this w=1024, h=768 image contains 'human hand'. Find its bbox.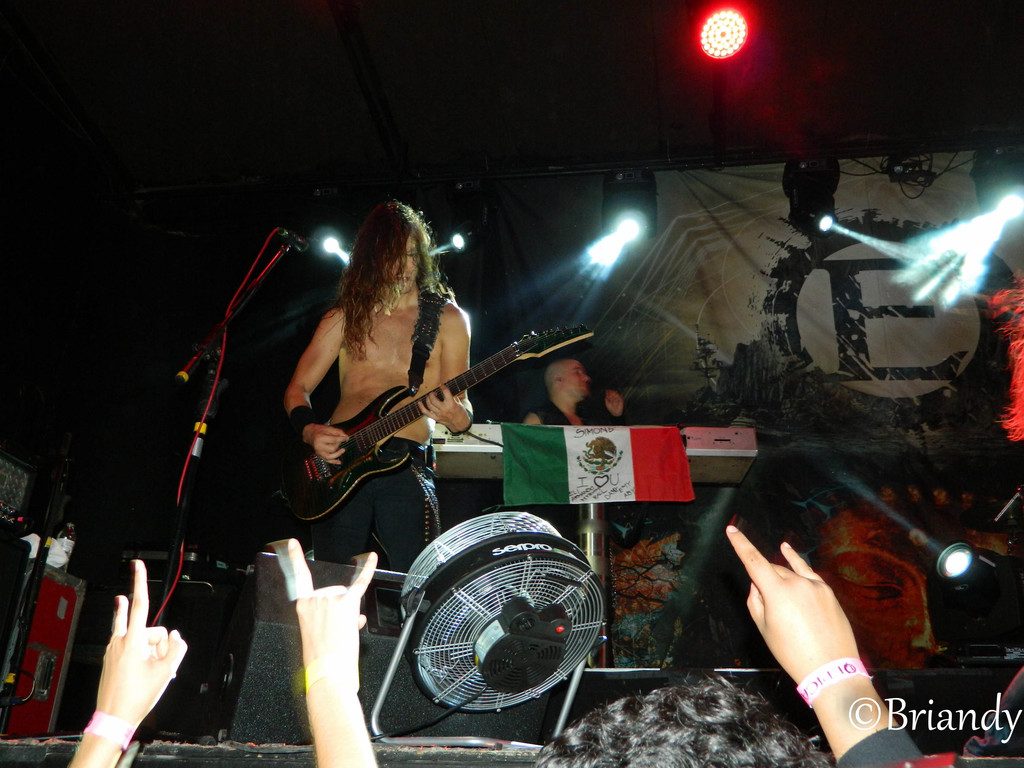
x1=603, y1=388, x2=624, y2=417.
